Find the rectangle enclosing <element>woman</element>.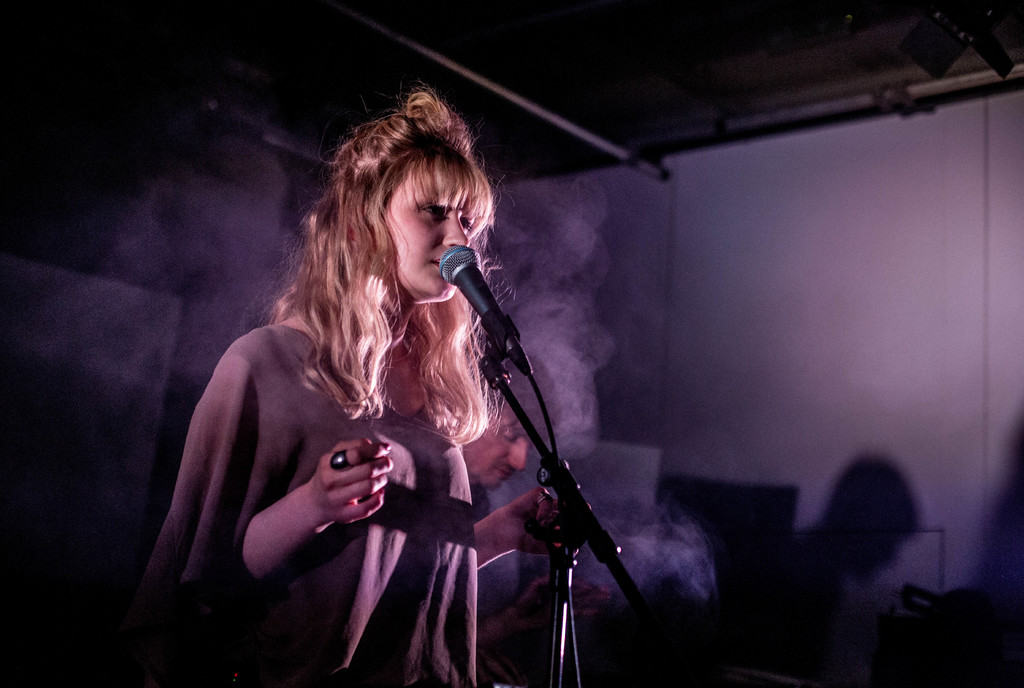
BBox(134, 87, 623, 683).
